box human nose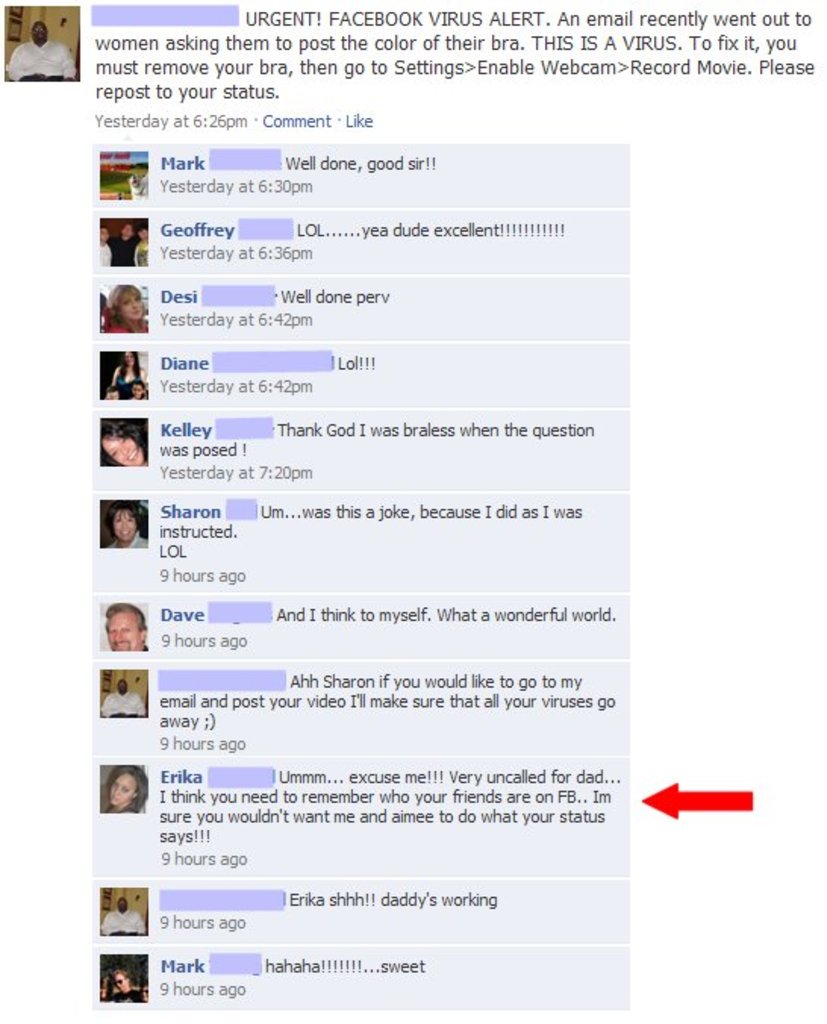
[115, 626, 123, 642]
